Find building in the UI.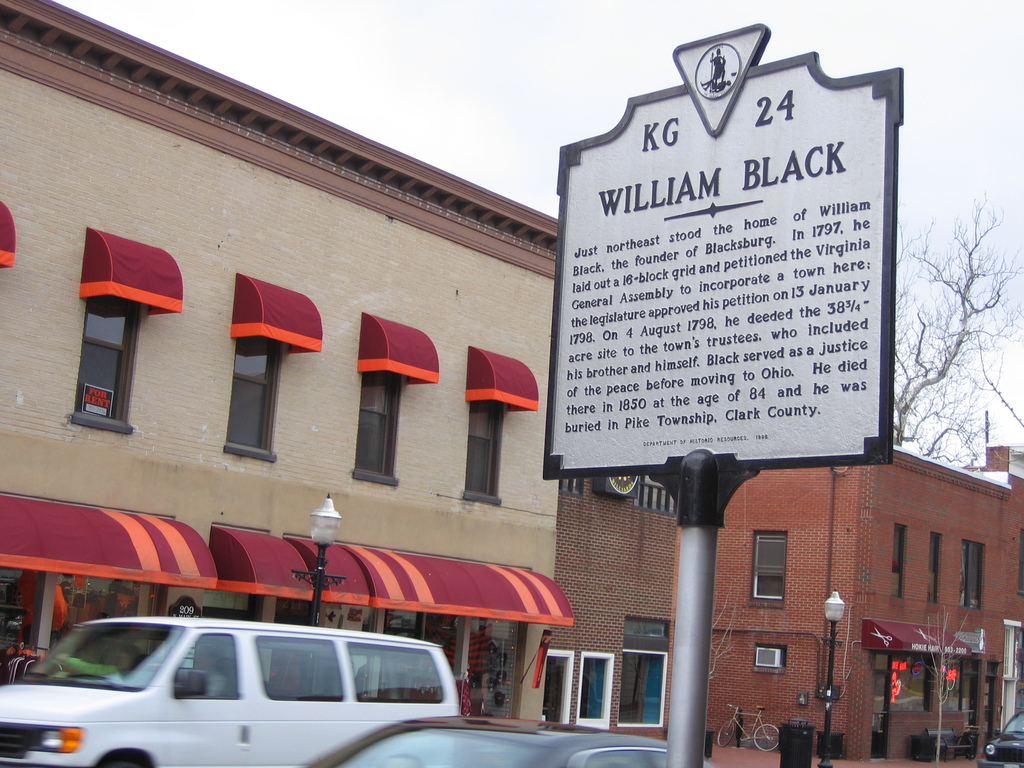
UI element at {"x1": 0, "y1": 1, "x2": 571, "y2": 723}.
